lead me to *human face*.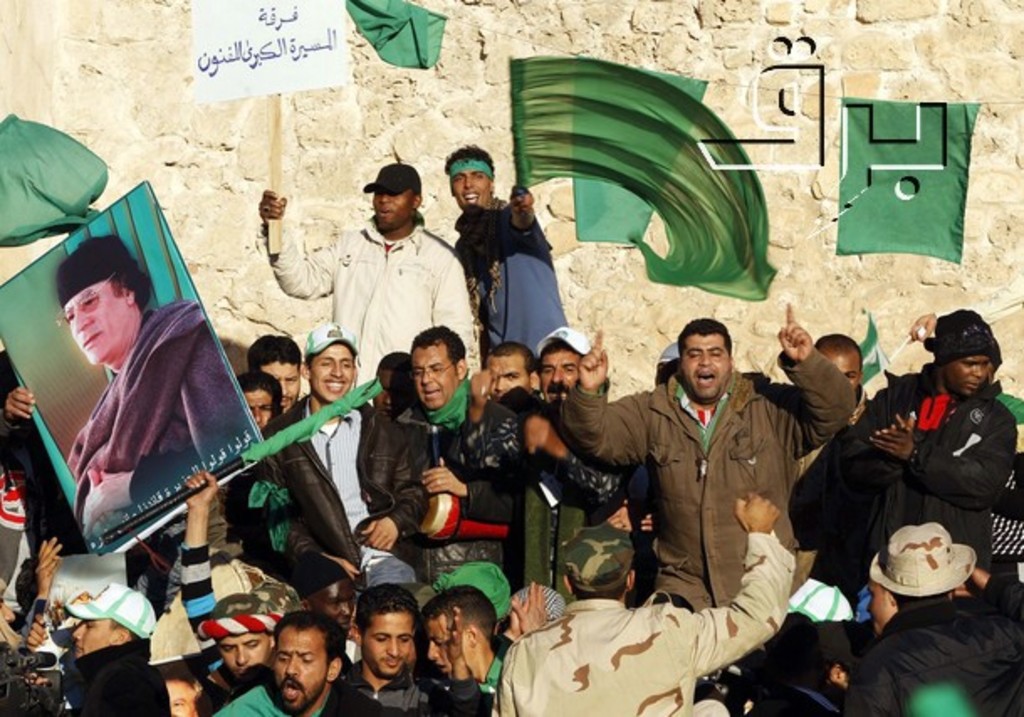
Lead to crop(272, 630, 327, 709).
